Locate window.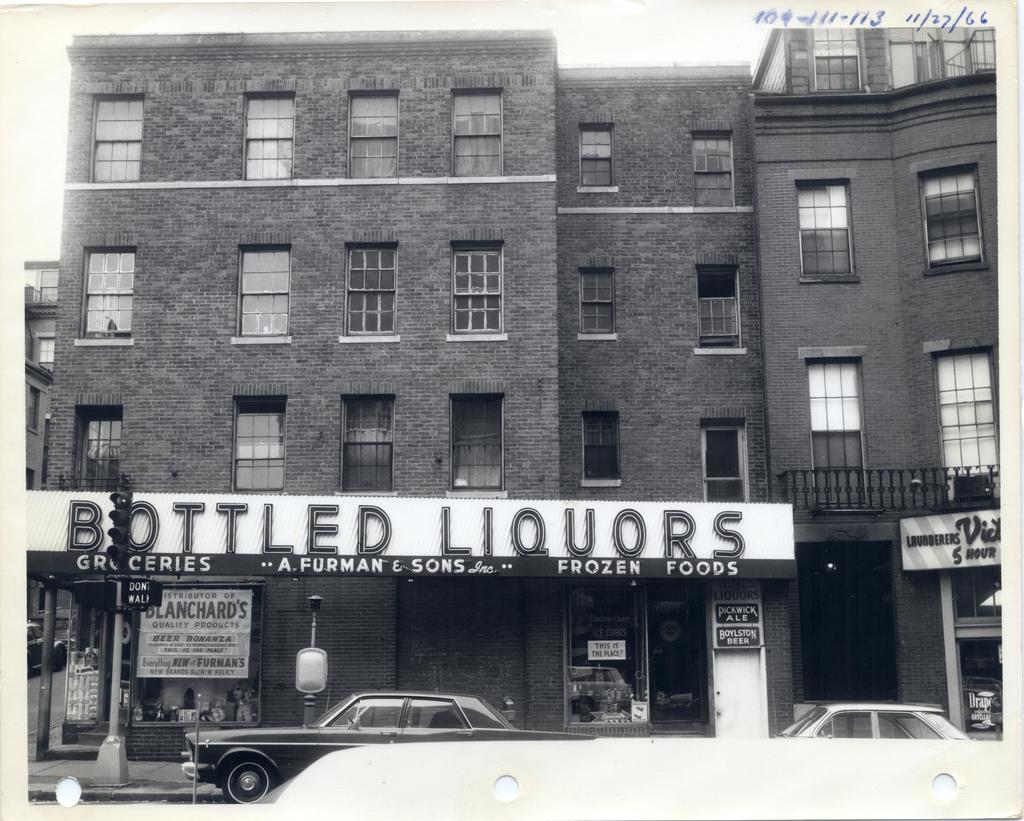
Bounding box: left=698, top=428, right=739, bottom=505.
